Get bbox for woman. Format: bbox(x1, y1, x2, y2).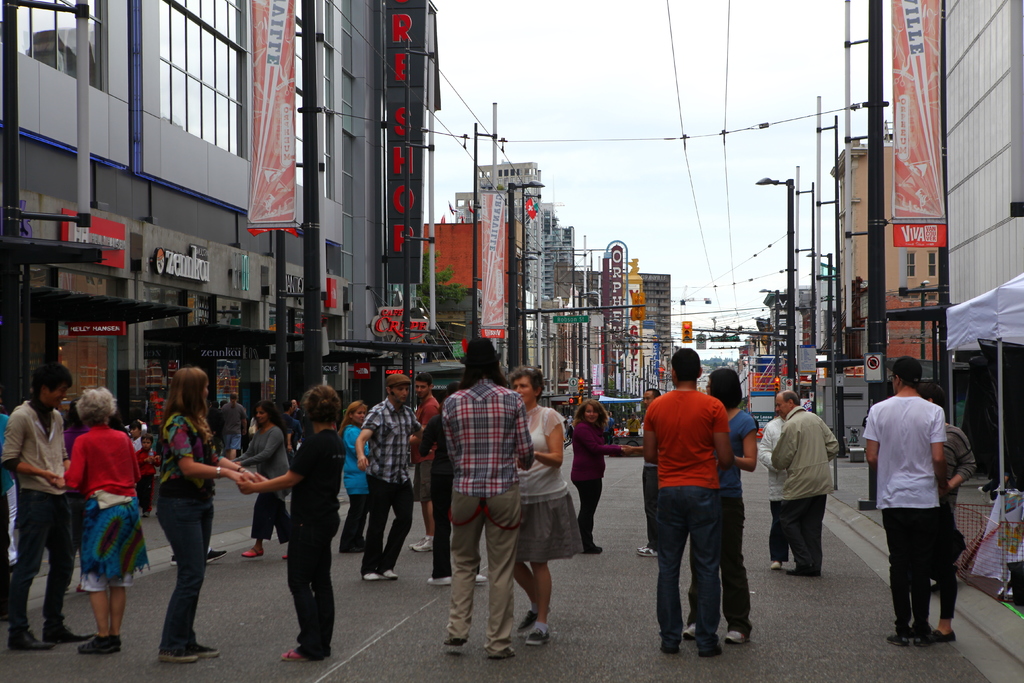
bbox(564, 397, 627, 555).
